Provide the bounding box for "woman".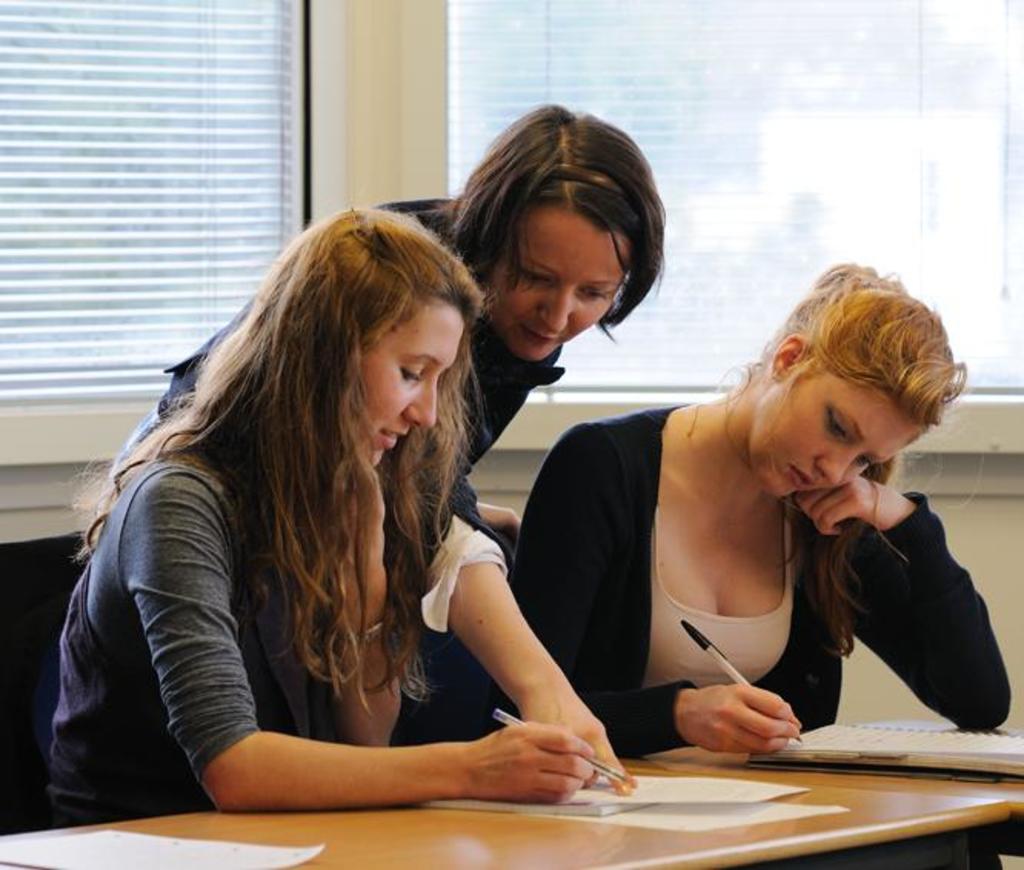
{"x1": 112, "y1": 101, "x2": 673, "y2": 566}.
